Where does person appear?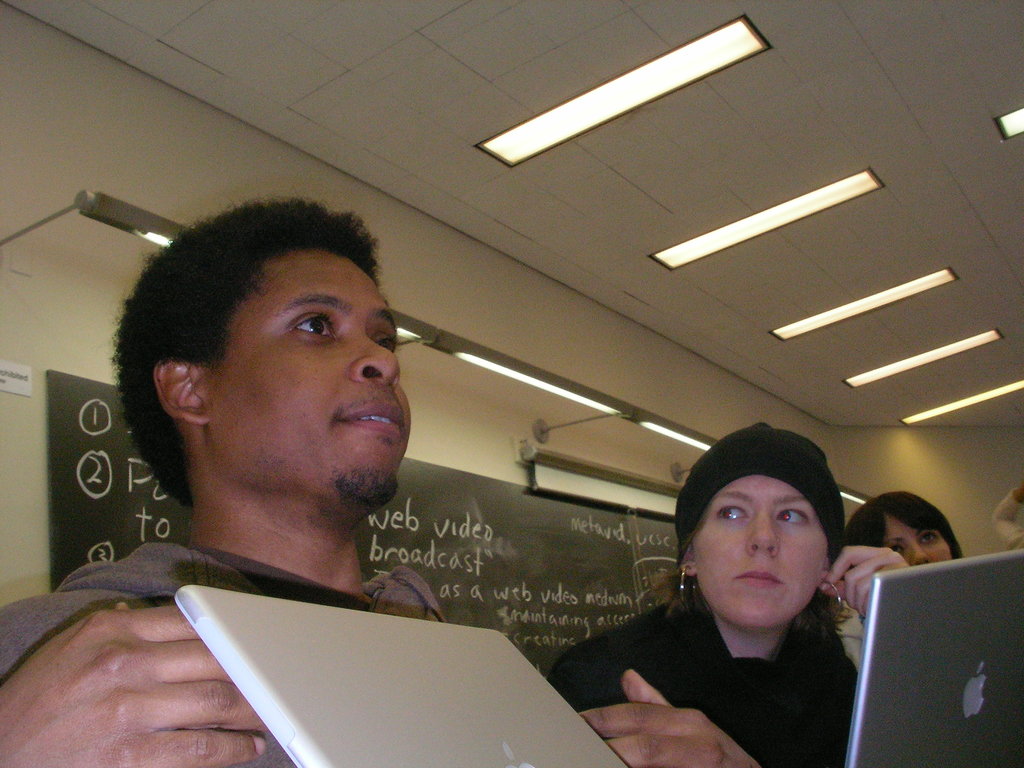
Appears at <box>549,420,913,767</box>.
